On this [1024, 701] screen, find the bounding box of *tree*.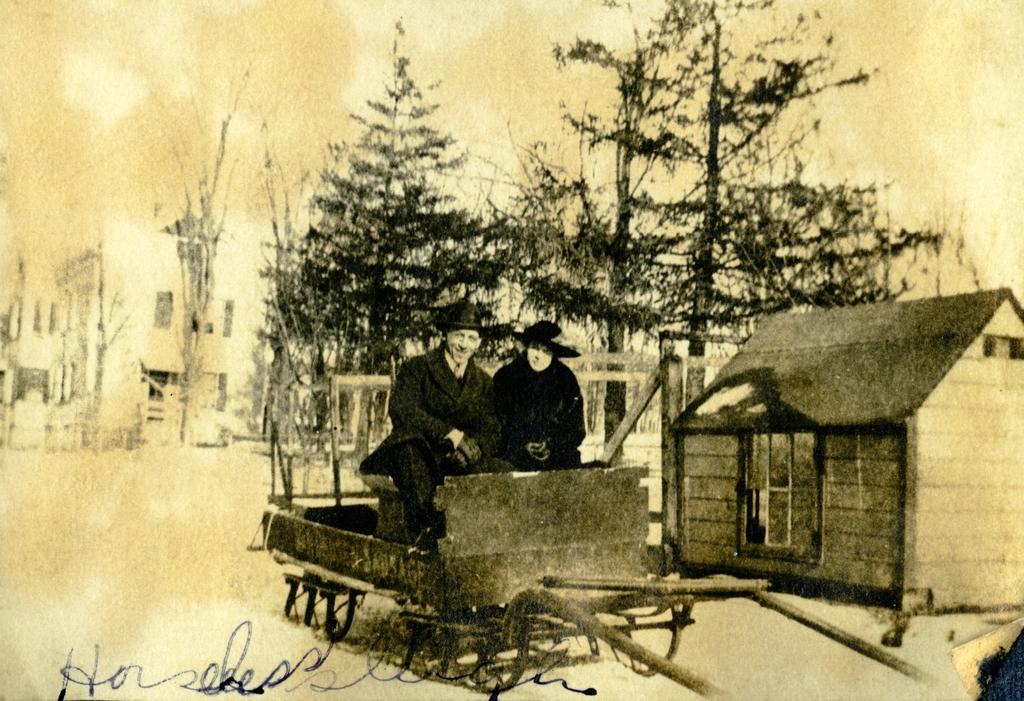
Bounding box: Rect(630, 0, 951, 370).
